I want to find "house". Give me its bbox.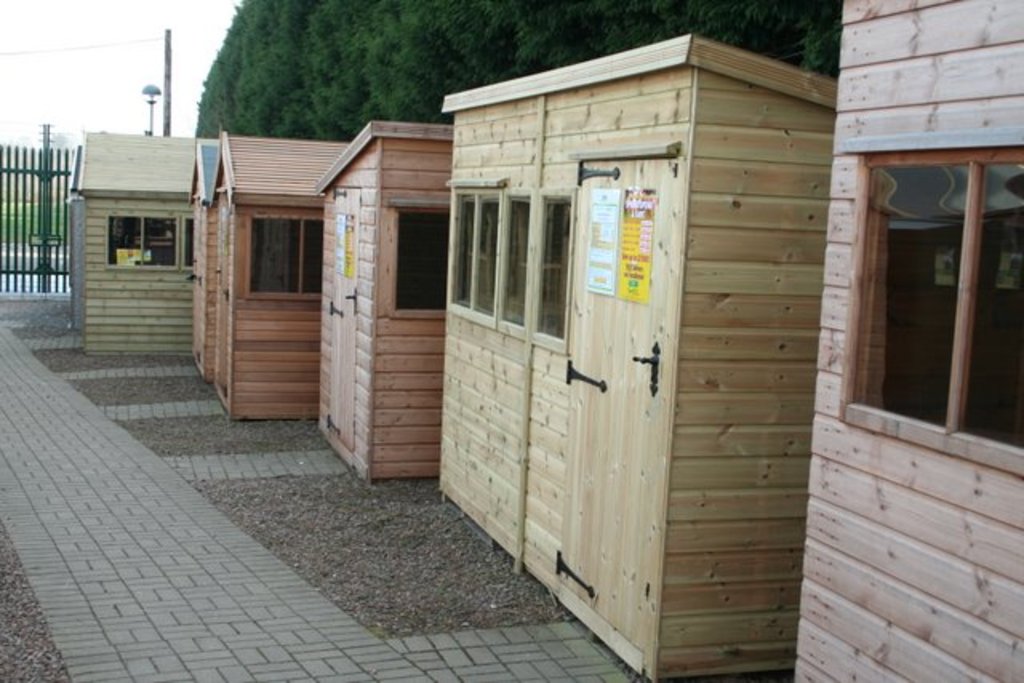
x1=424 y1=51 x2=832 y2=669.
